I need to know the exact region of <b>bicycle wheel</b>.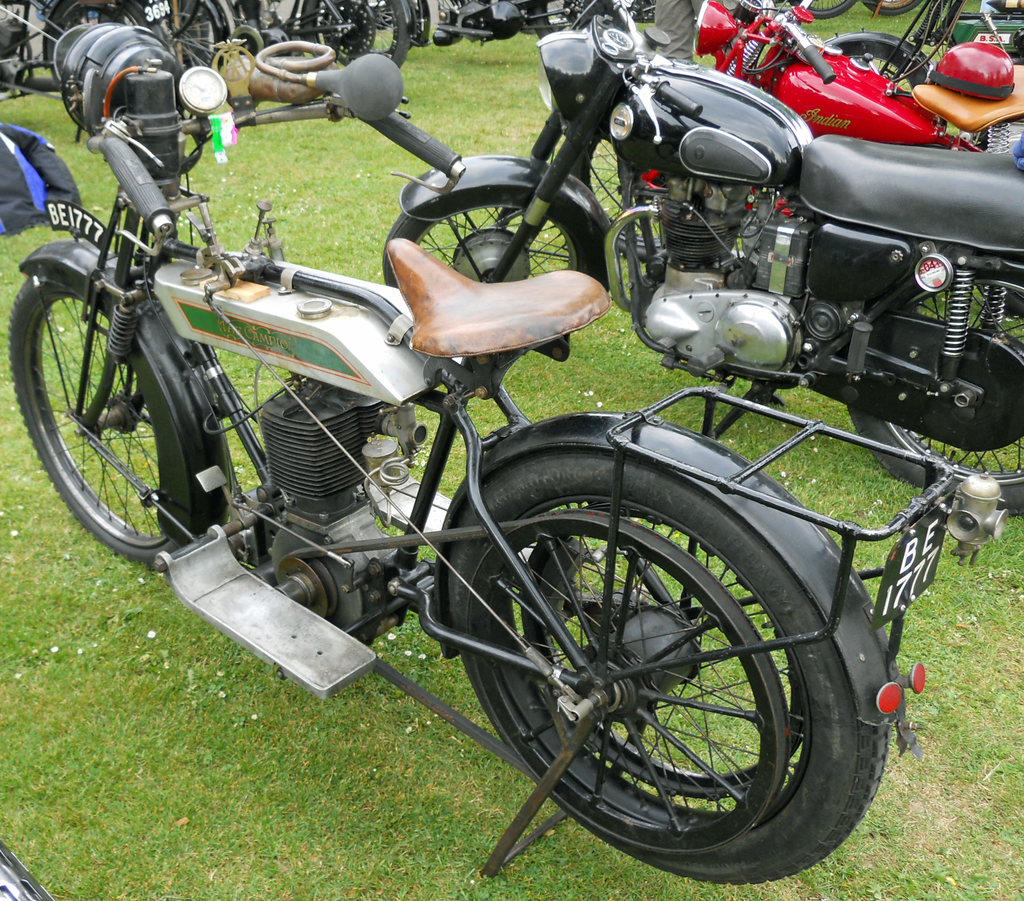
Region: box=[40, 0, 149, 92].
